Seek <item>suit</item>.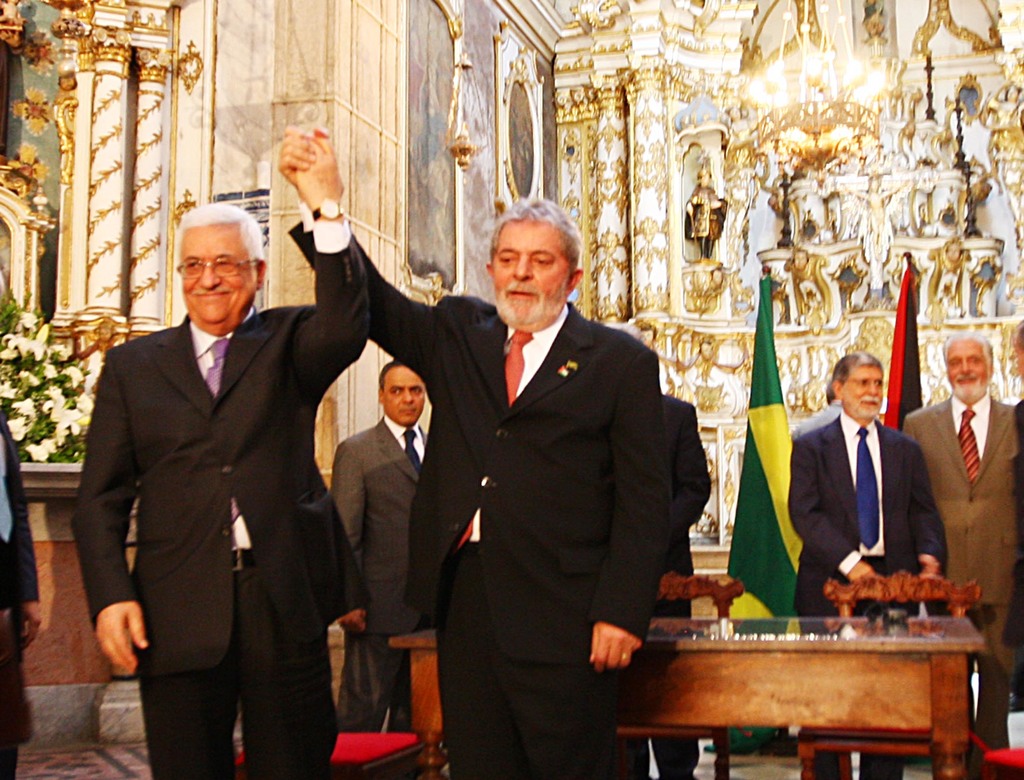
<box>899,392,1022,758</box>.
